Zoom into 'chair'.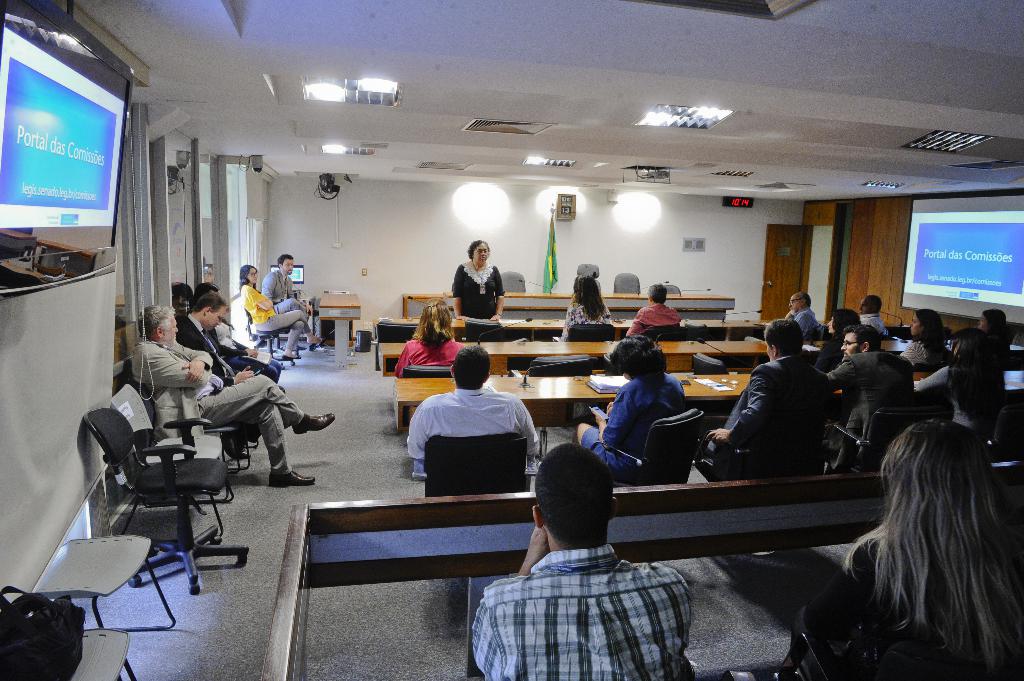
Zoom target: 573:261:602:290.
